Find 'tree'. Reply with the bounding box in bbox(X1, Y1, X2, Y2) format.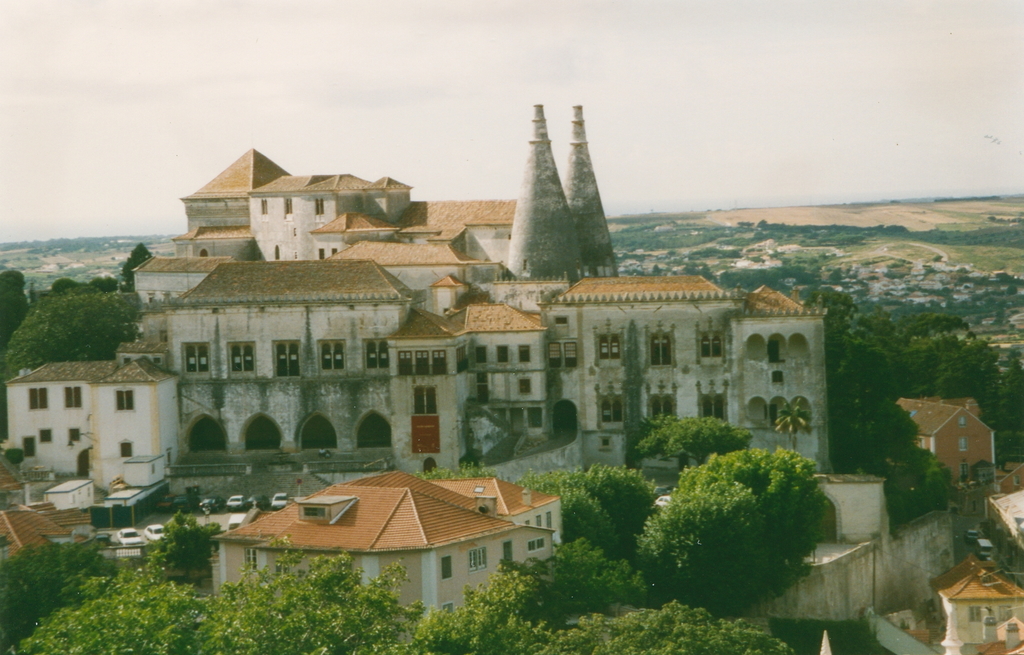
bbox(519, 455, 660, 548).
